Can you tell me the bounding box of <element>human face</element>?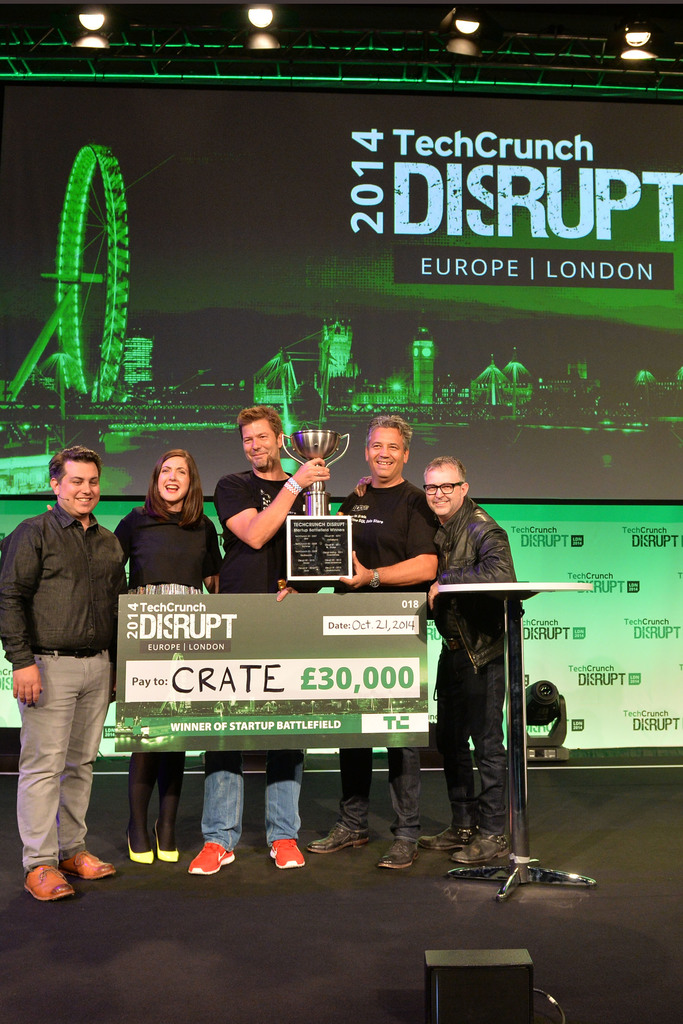
425,467,467,517.
